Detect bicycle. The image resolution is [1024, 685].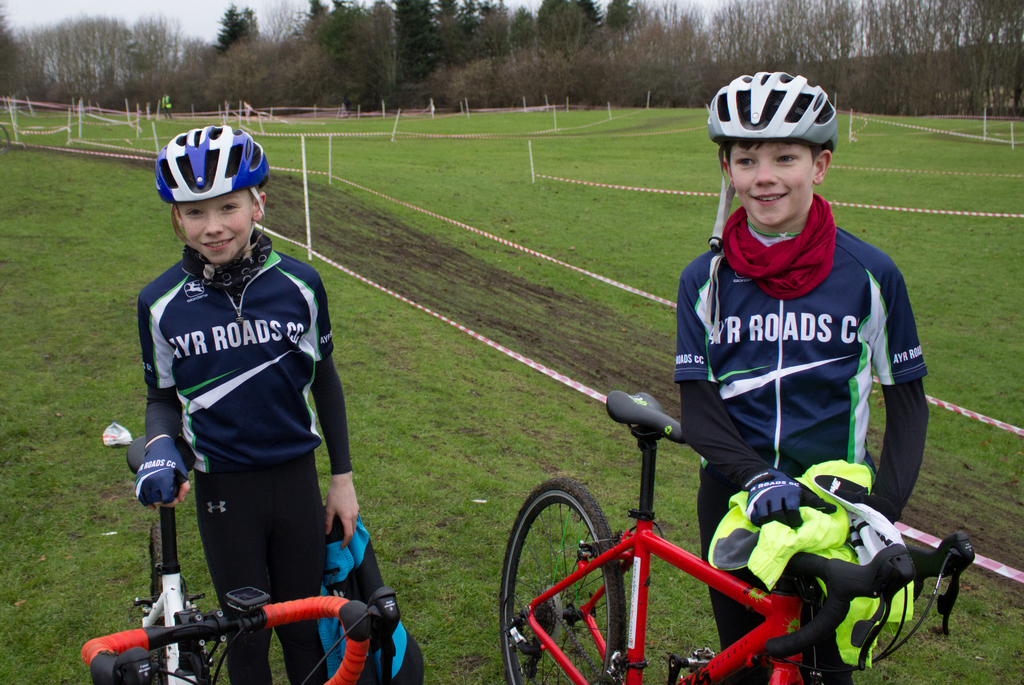
bbox=[471, 383, 964, 679].
